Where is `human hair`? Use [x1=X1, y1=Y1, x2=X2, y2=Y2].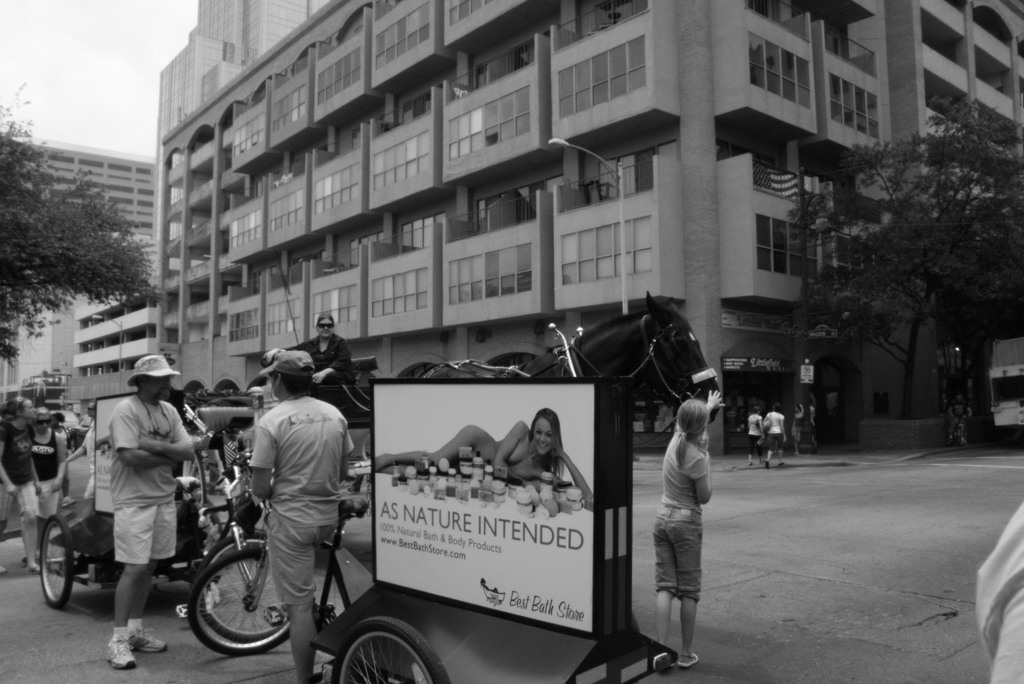
[x1=753, y1=405, x2=762, y2=412].
